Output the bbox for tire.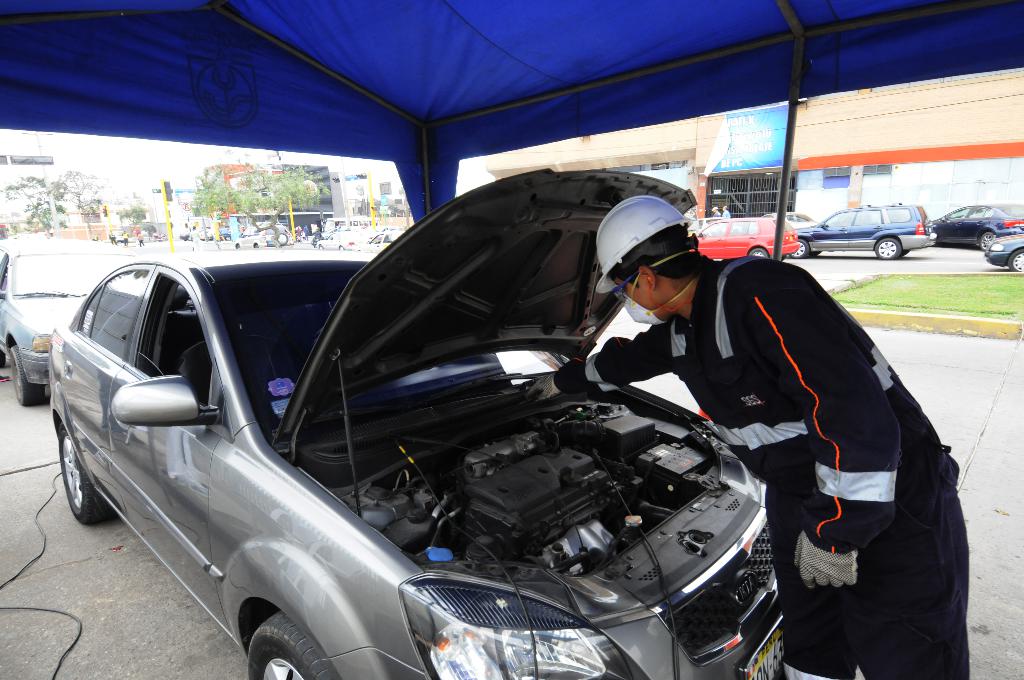
(left=12, top=344, right=44, bottom=403).
